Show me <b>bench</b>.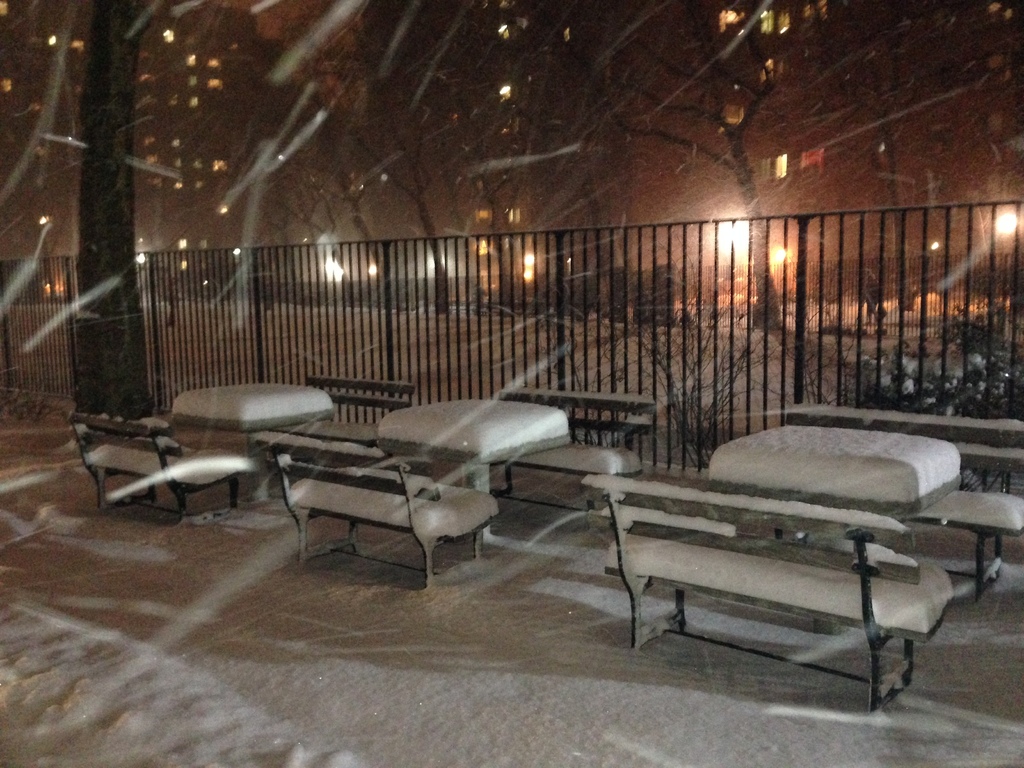
<b>bench</b> is here: l=570, t=478, r=957, b=712.
